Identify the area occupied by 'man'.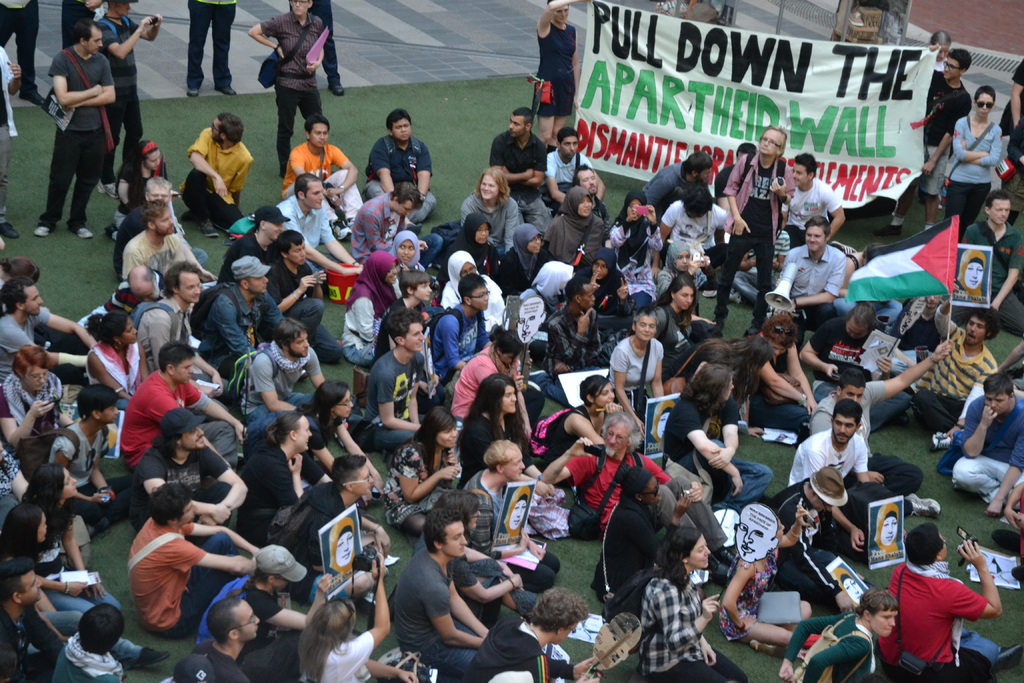
Area: 719,129,794,338.
